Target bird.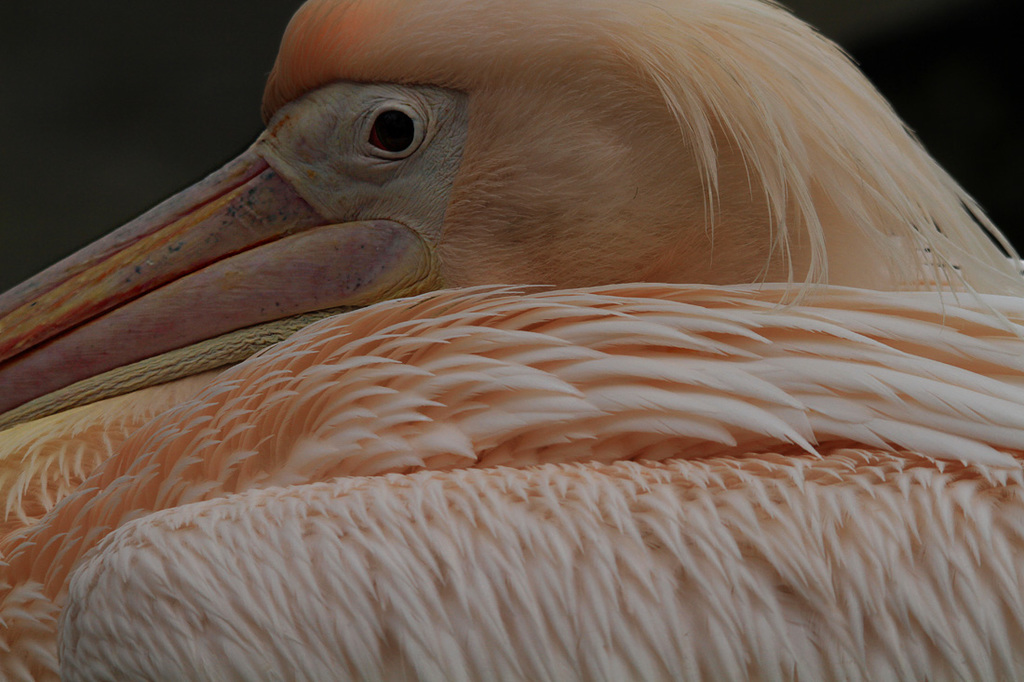
Target region: box=[0, 0, 1002, 681].
